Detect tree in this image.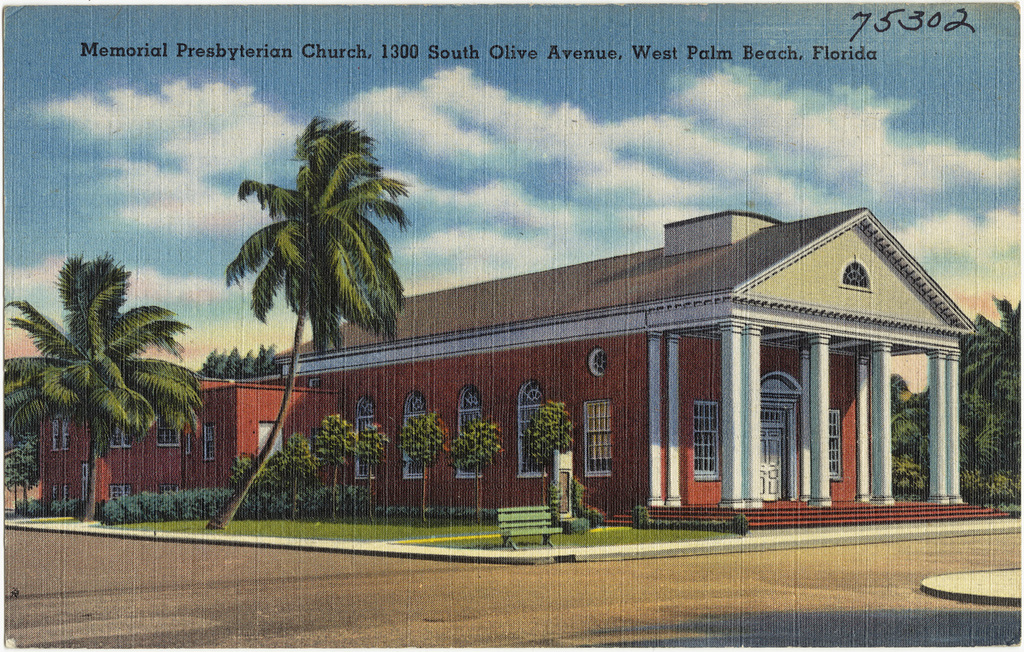
Detection: <region>0, 255, 210, 528</region>.
